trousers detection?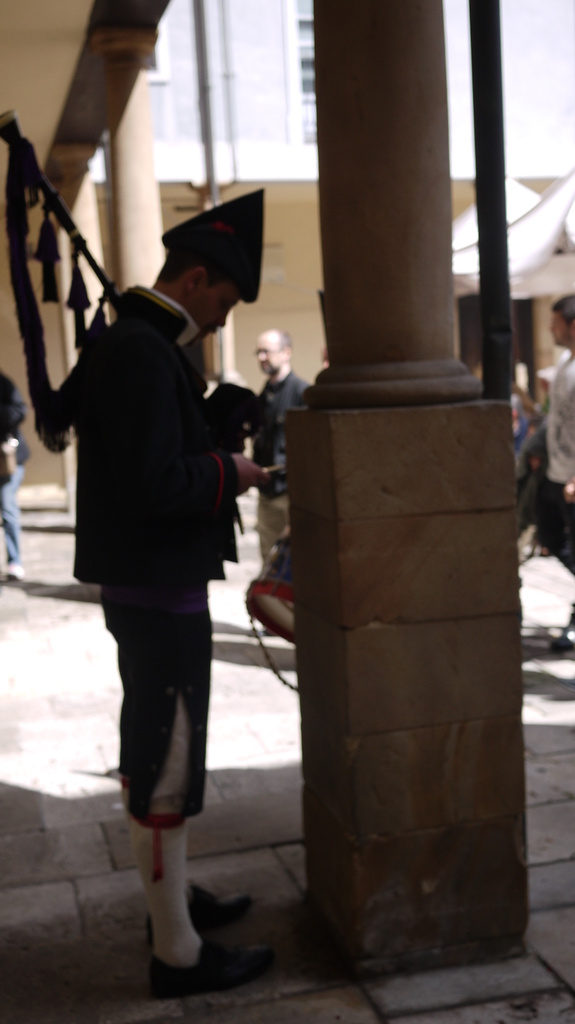
select_region(251, 484, 292, 568)
